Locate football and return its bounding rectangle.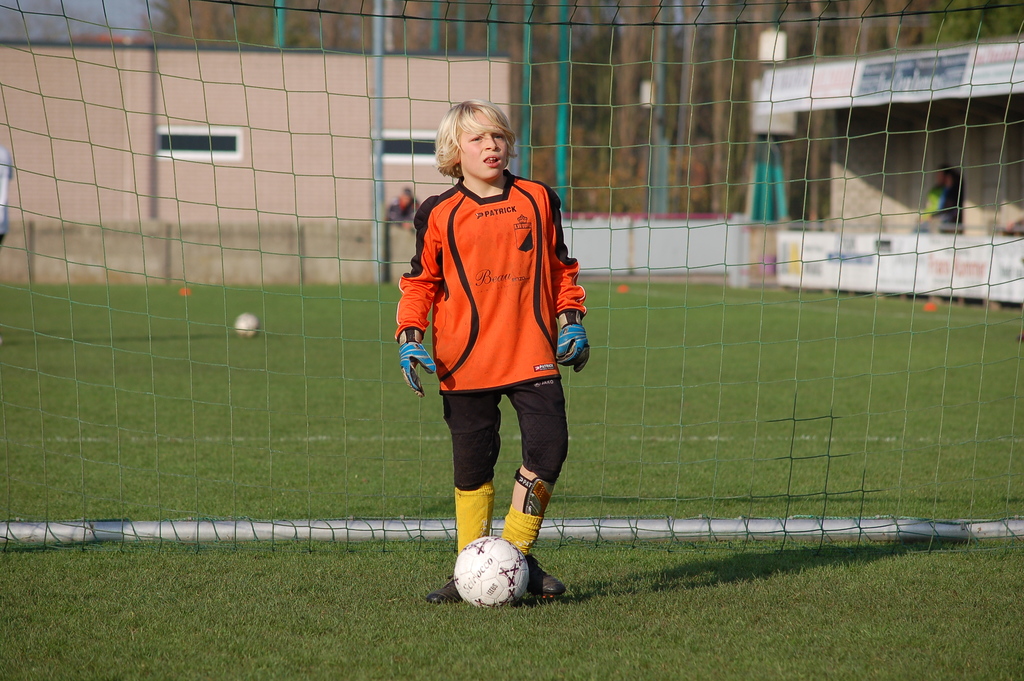
451/535/535/609.
